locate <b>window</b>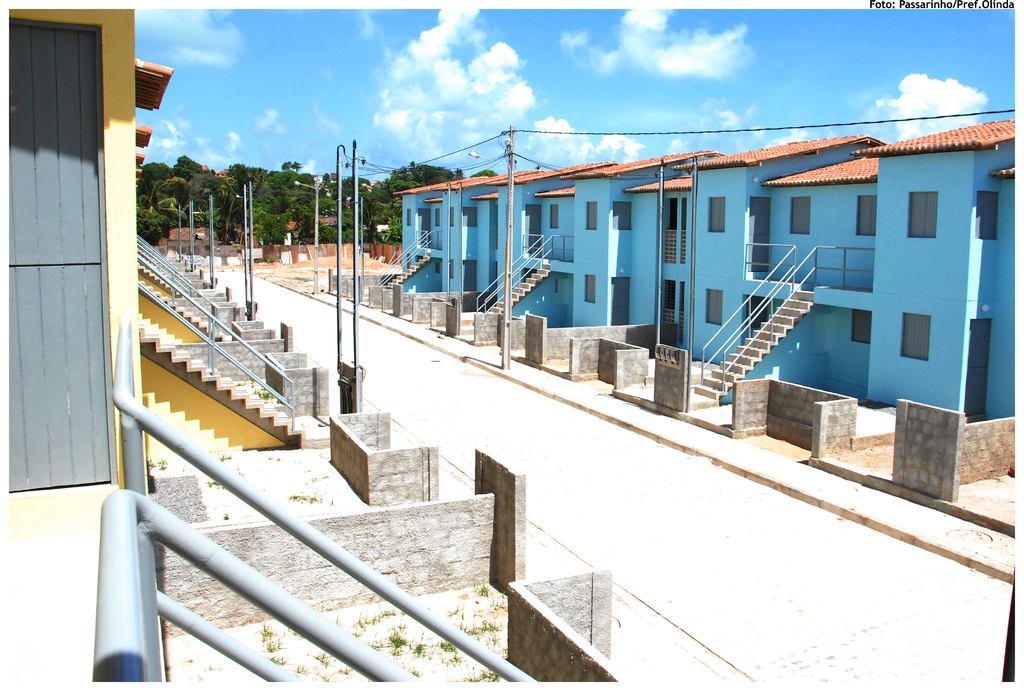
(900, 314, 931, 361)
